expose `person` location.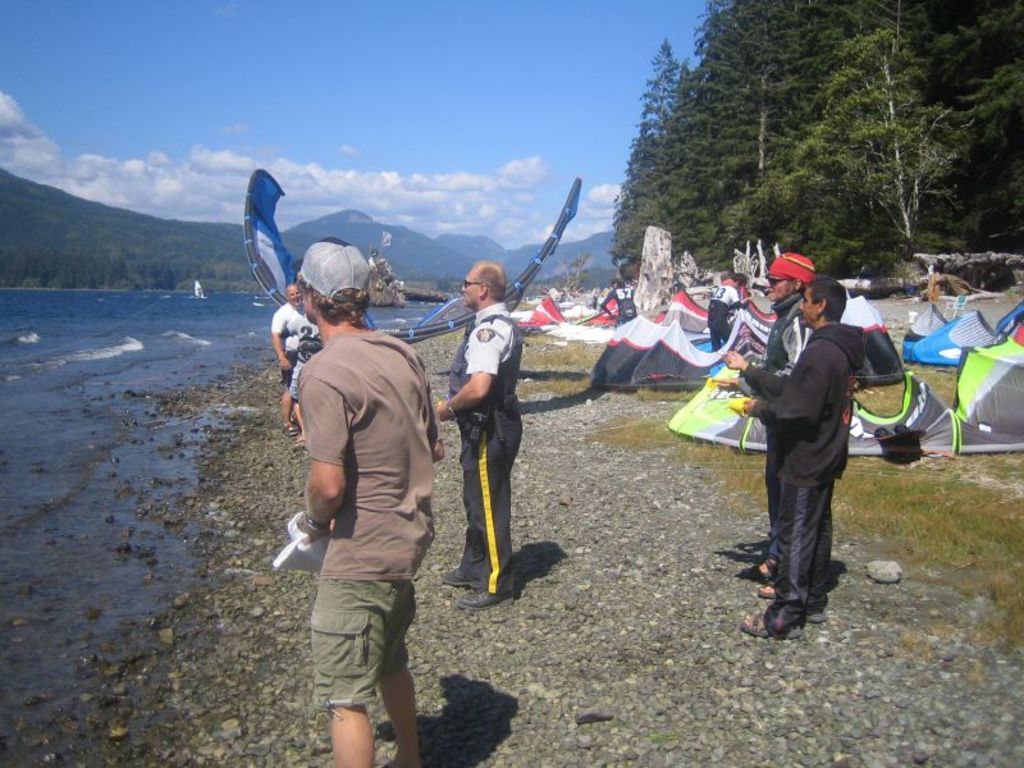
Exposed at select_region(722, 275, 861, 635).
